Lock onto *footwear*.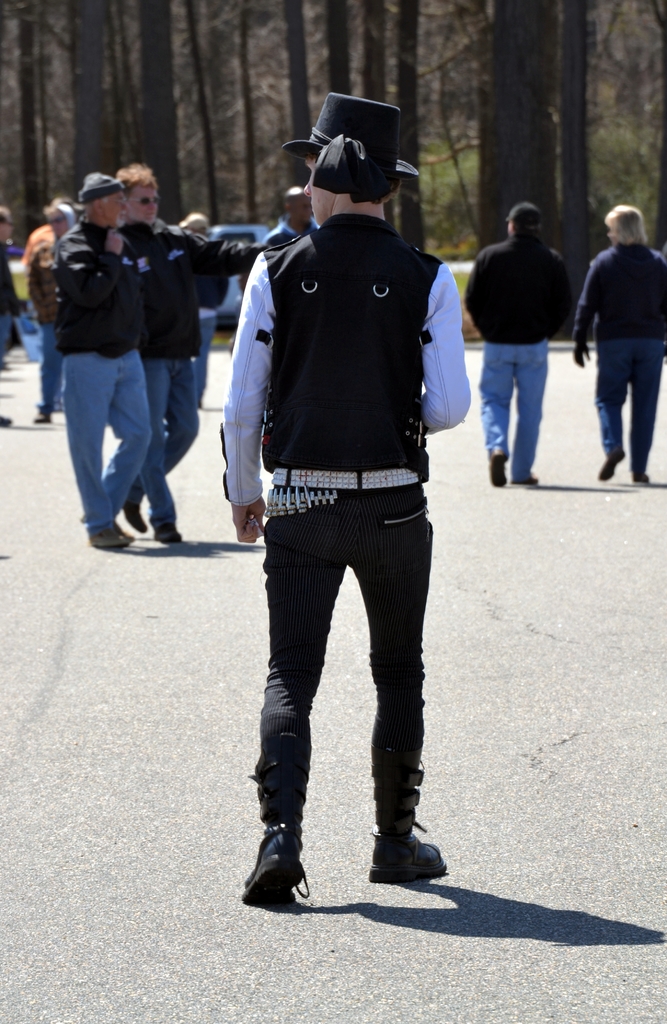
Locked: <region>489, 445, 508, 488</region>.
